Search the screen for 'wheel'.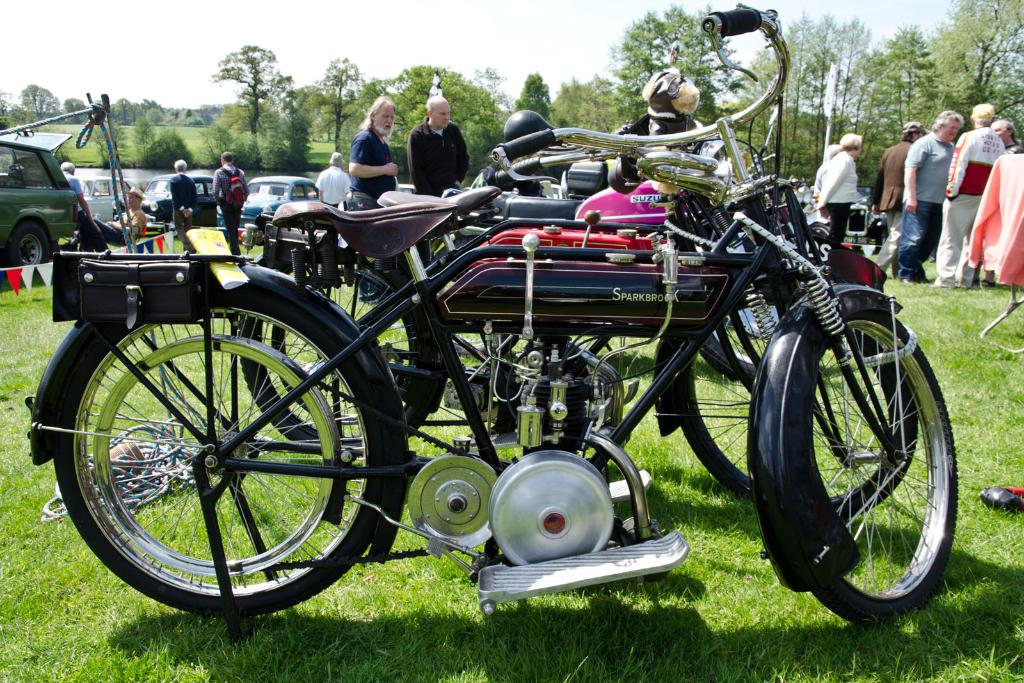
Found at [238,248,433,442].
